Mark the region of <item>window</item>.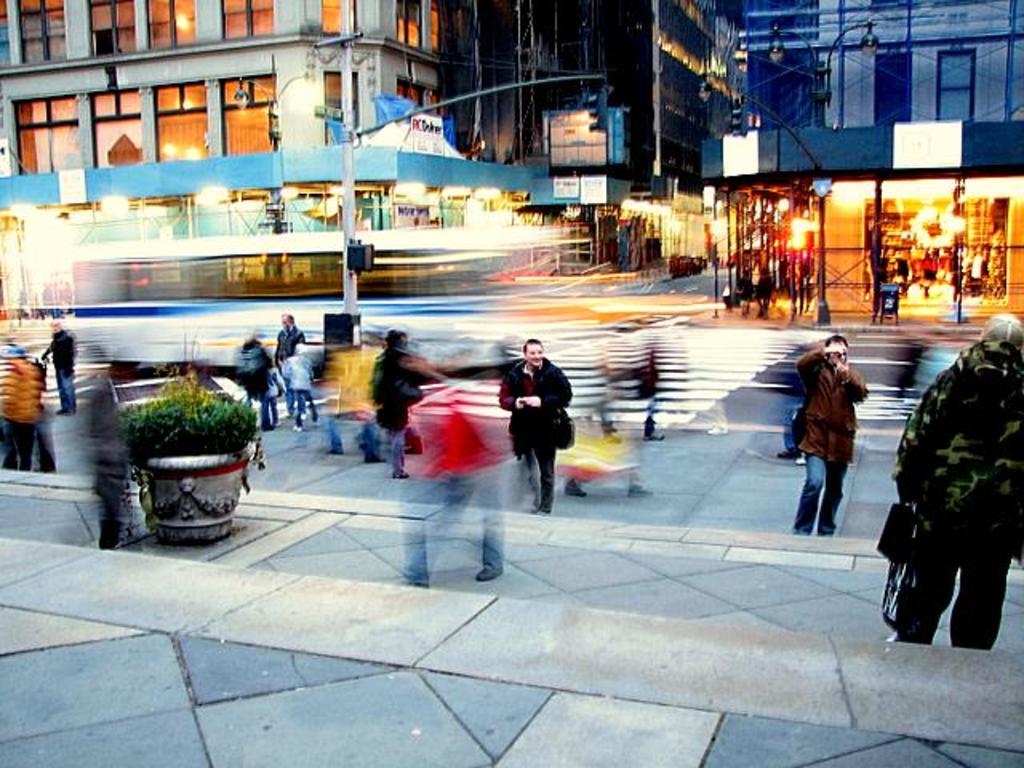
Region: [218,0,267,40].
